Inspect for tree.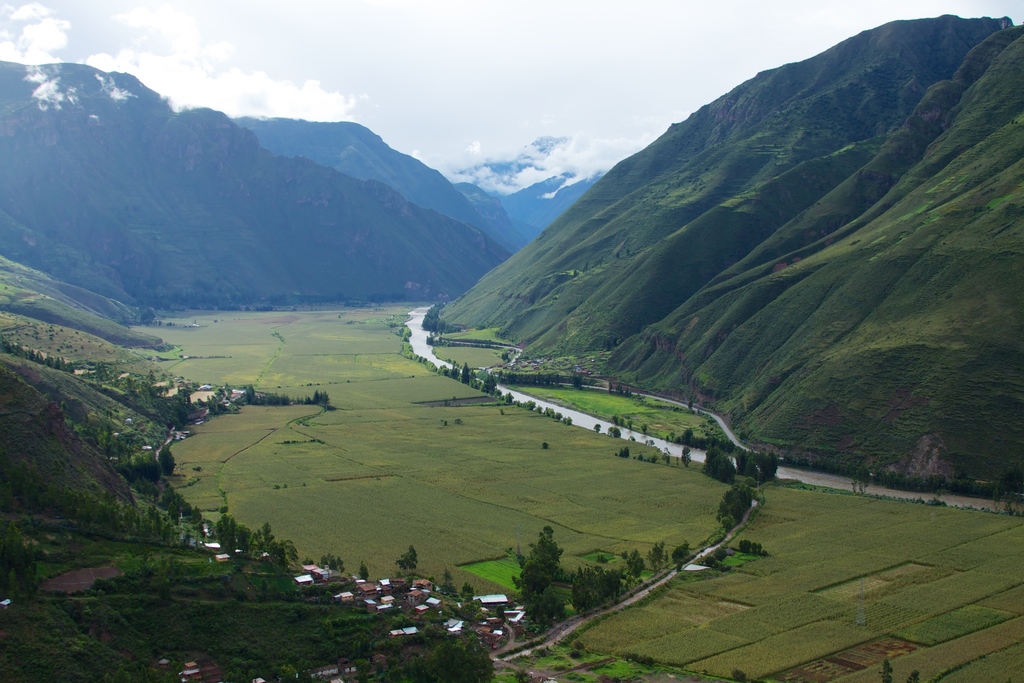
Inspection: crop(705, 442, 735, 483).
